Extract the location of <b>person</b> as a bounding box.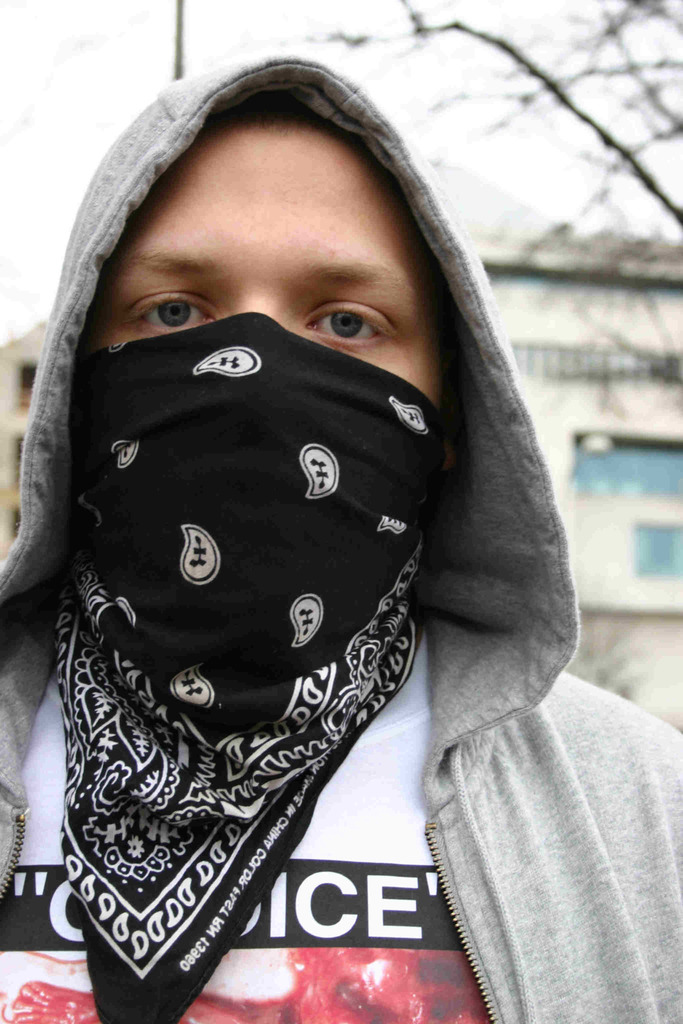
left=1, top=37, right=640, bottom=1011.
